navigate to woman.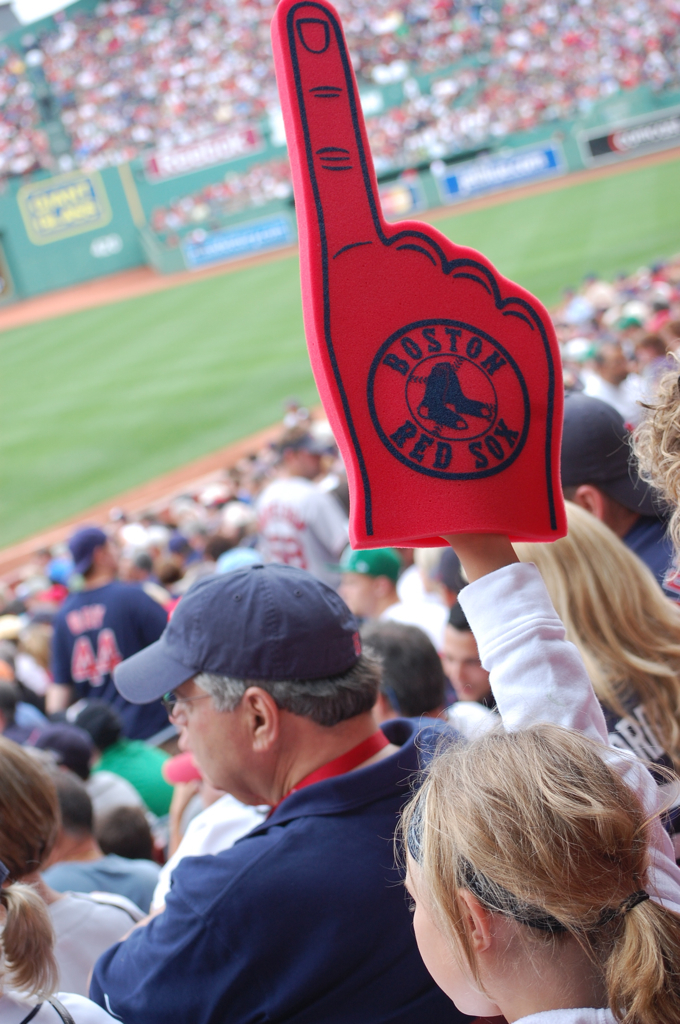
Navigation target: bbox=[403, 486, 679, 1023].
